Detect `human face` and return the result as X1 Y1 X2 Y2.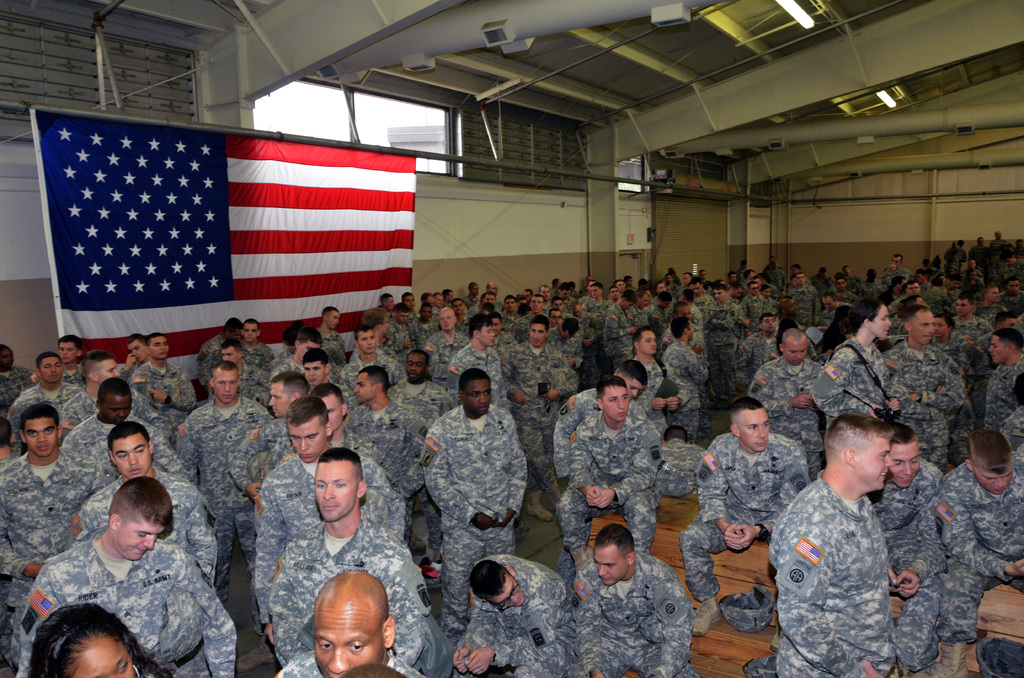
596 551 623 585.
